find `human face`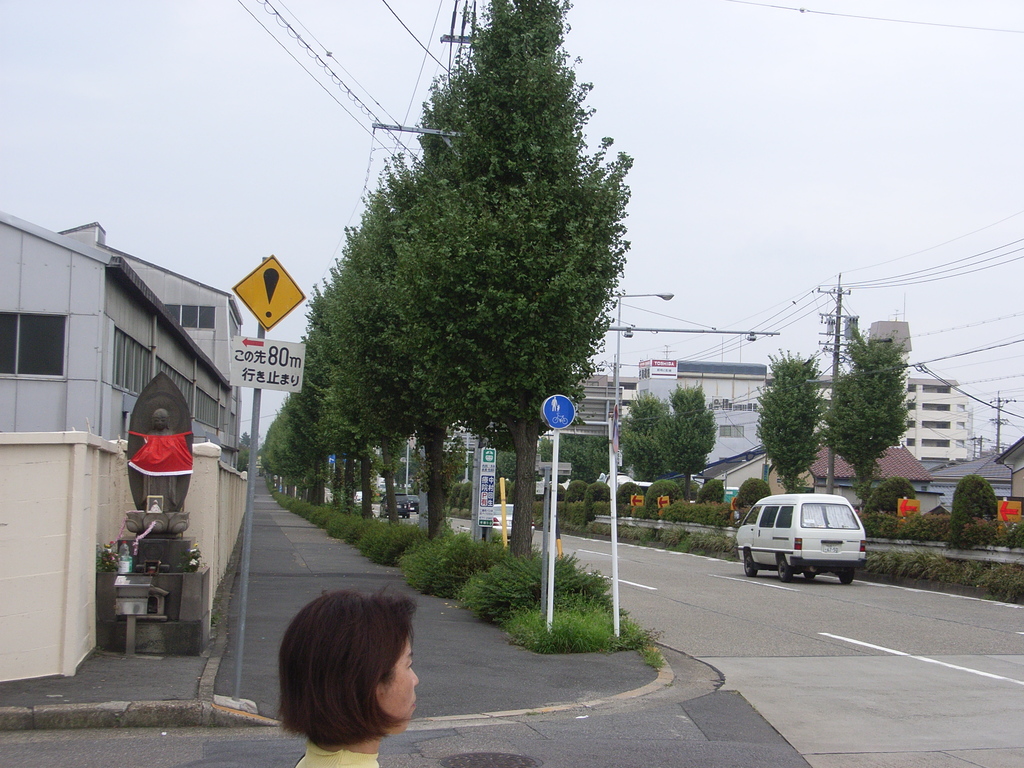
387,637,419,733
